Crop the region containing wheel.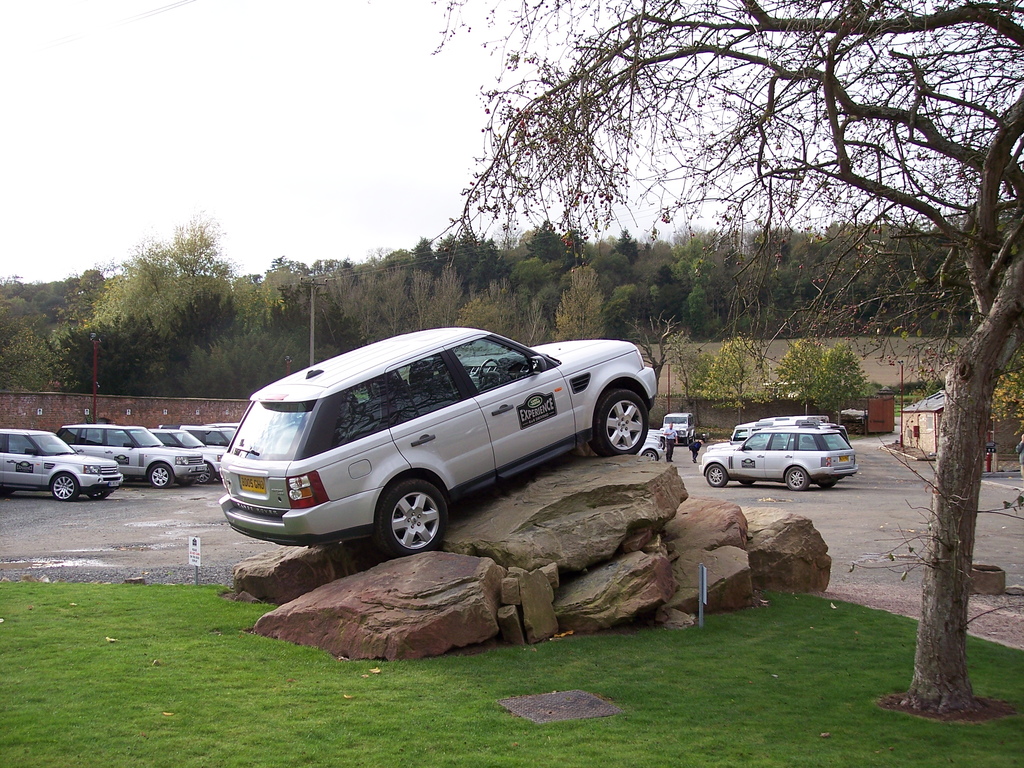
Crop region: detection(818, 478, 839, 490).
